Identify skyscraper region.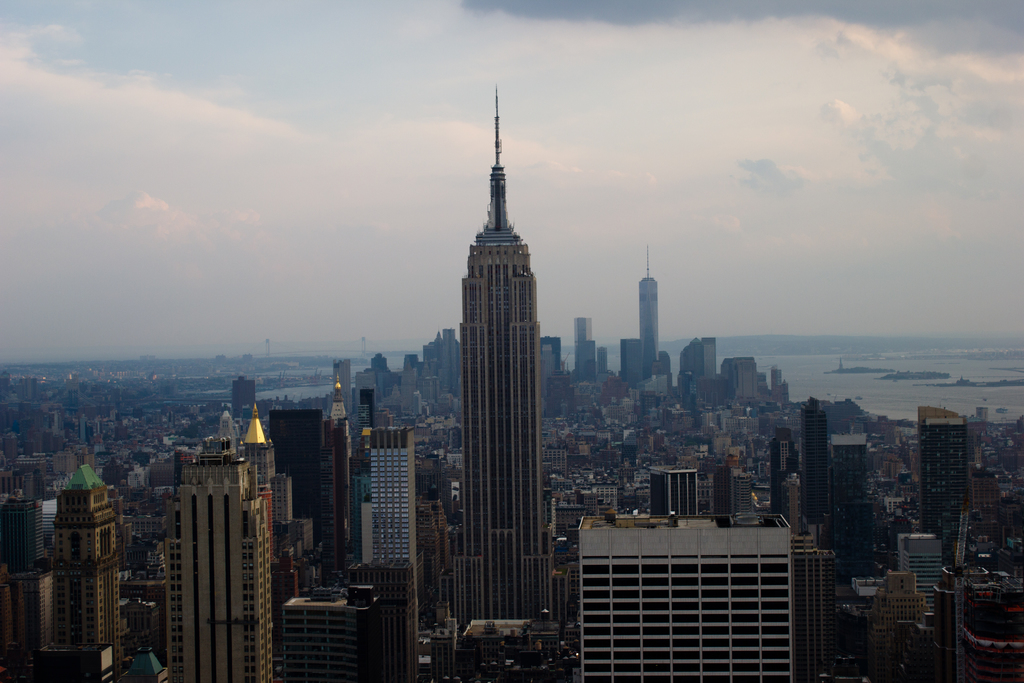
Region: crop(619, 340, 641, 380).
